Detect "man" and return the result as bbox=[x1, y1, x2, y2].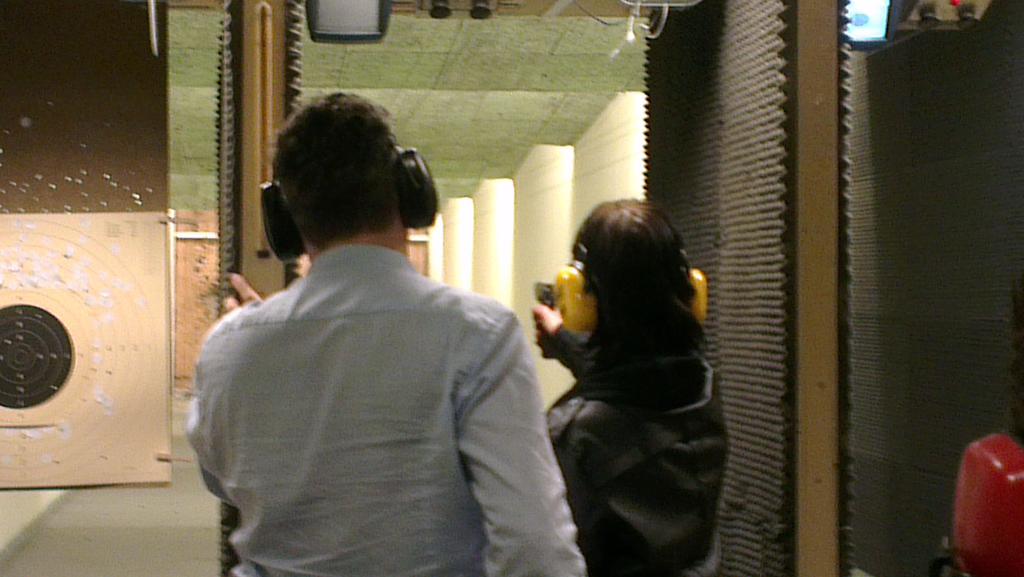
bbox=[185, 100, 572, 569].
